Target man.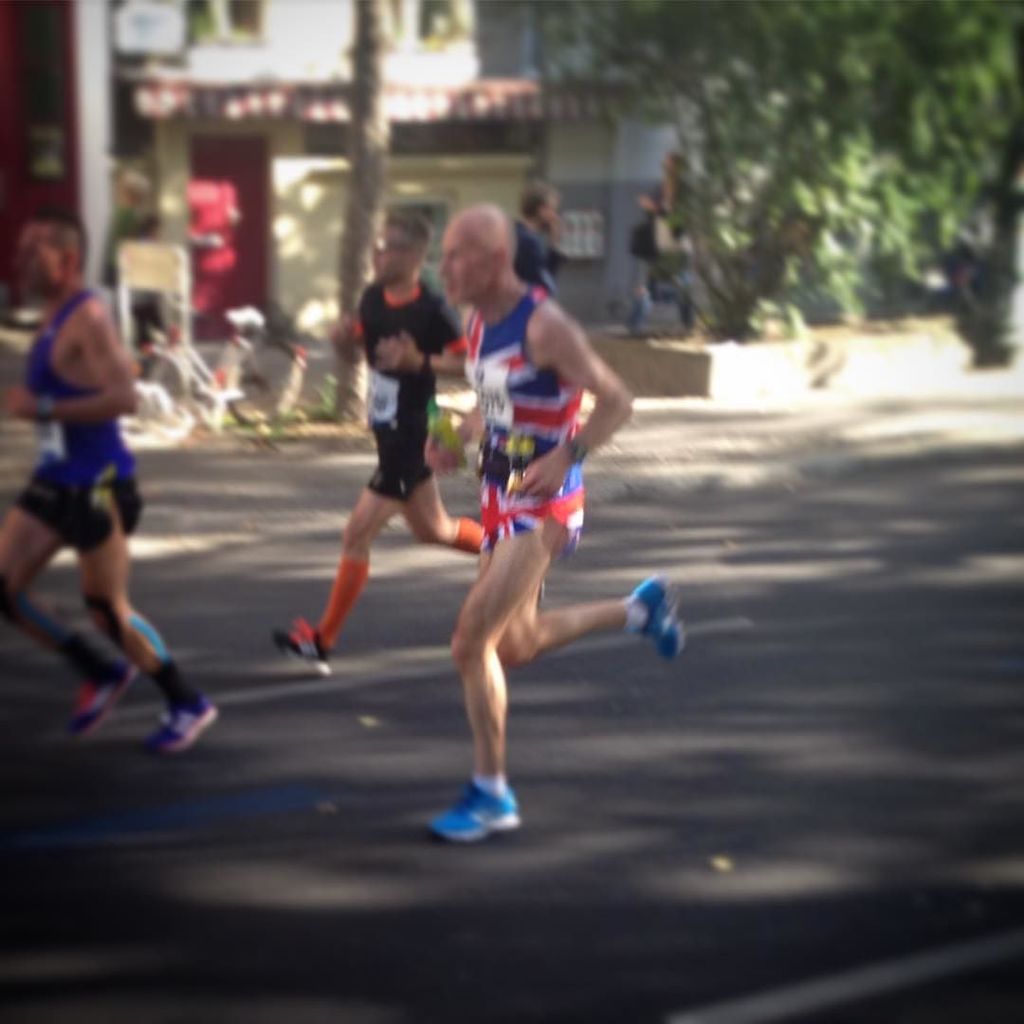
Target region: {"left": 515, "top": 186, "right": 572, "bottom": 304}.
